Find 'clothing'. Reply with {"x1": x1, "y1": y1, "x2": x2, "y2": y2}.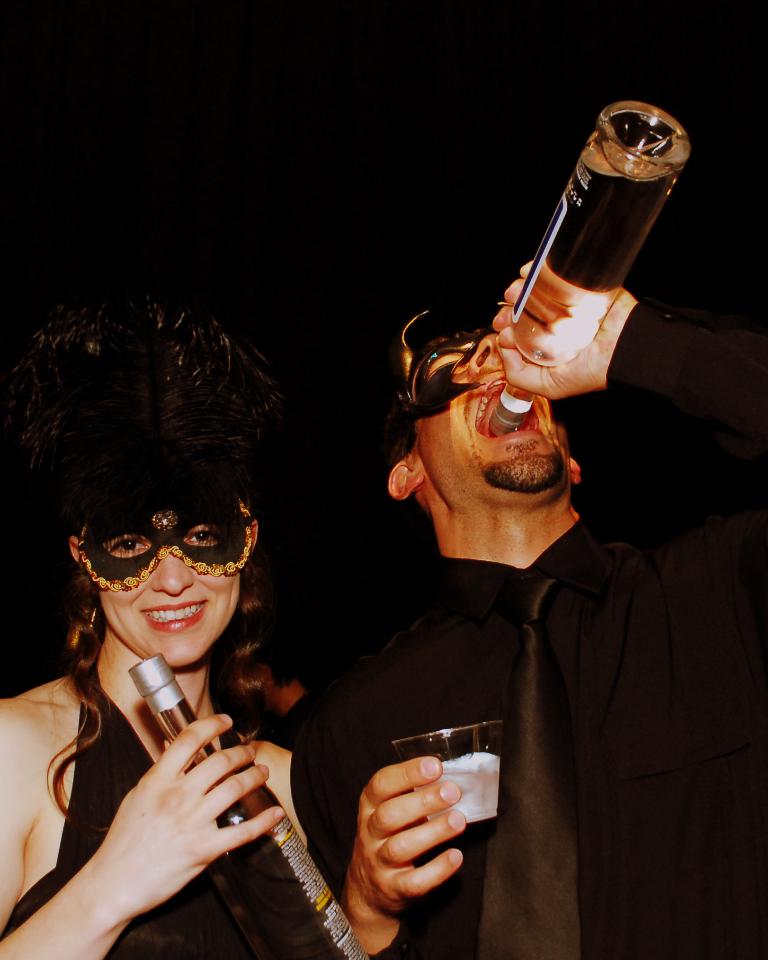
{"x1": 288, "y1": 301, "x2": 767, "y2": 959}.
